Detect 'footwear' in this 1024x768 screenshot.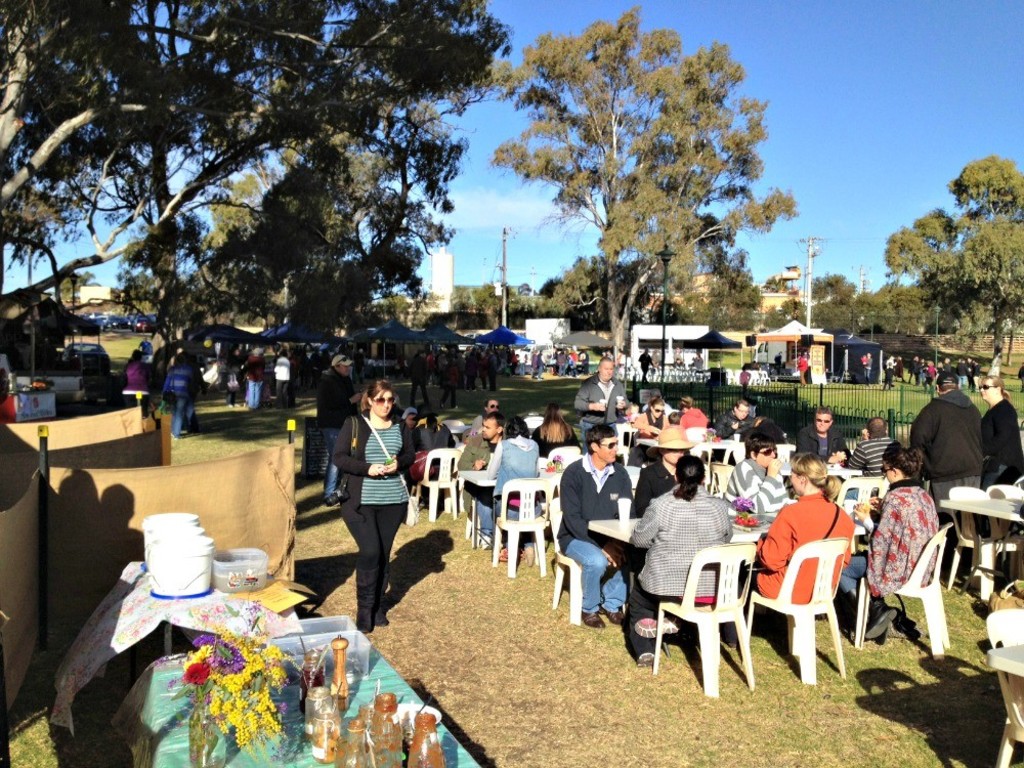
Detection: [x1=582, y1=608, x2=608, y2=627].
